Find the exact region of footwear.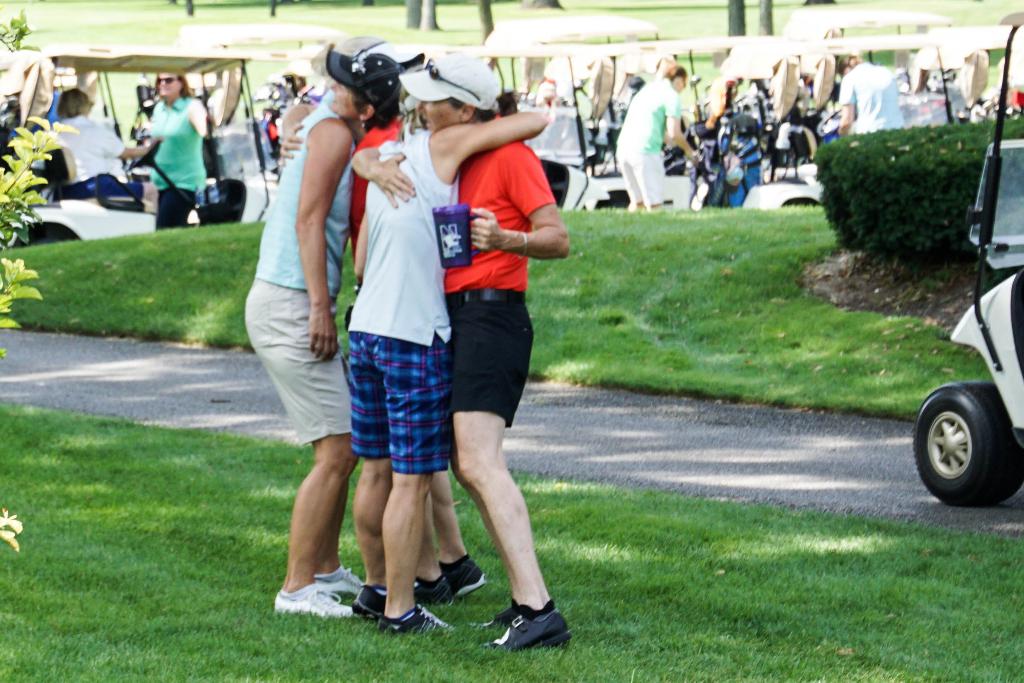
Exact region: select_region(444, 556, 489, 589).
